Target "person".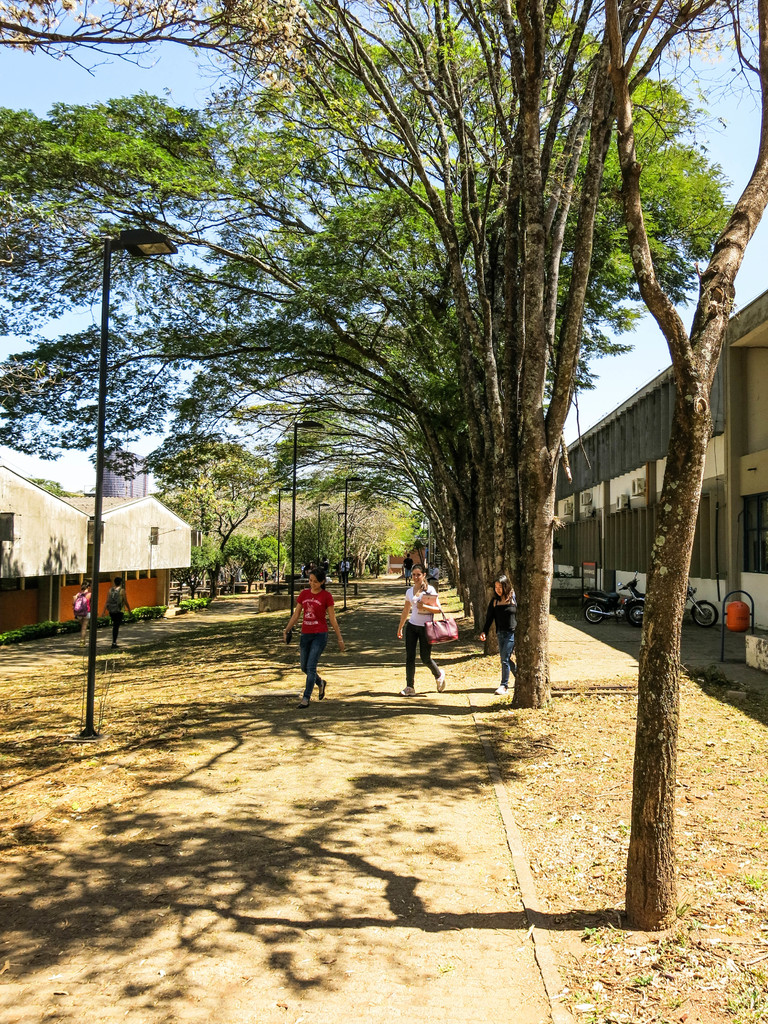
Target region: crop(74, 579, 98, 640).
